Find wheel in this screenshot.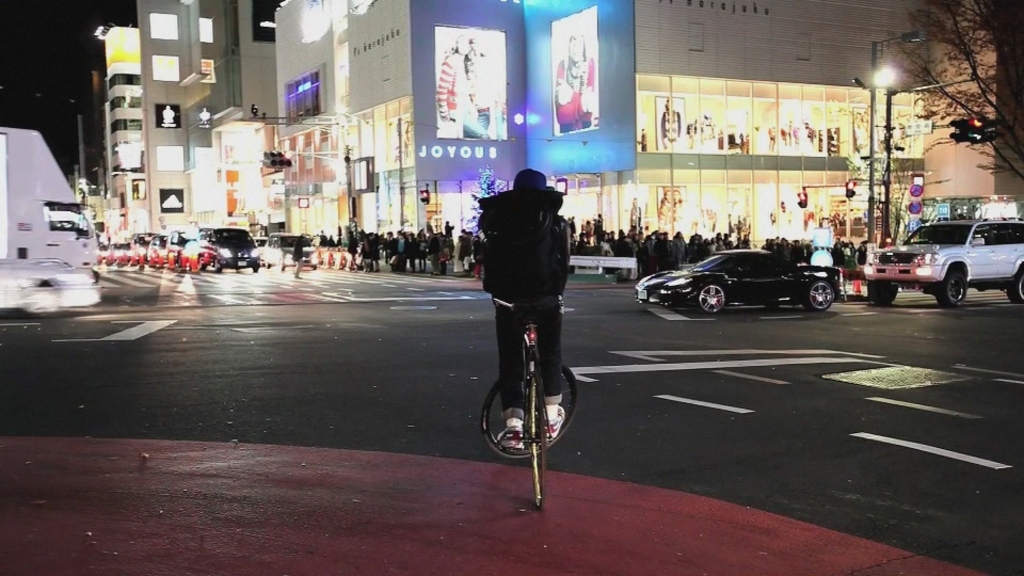
The bounding box for wheel is detection(1009, 271, 1023, 304).
